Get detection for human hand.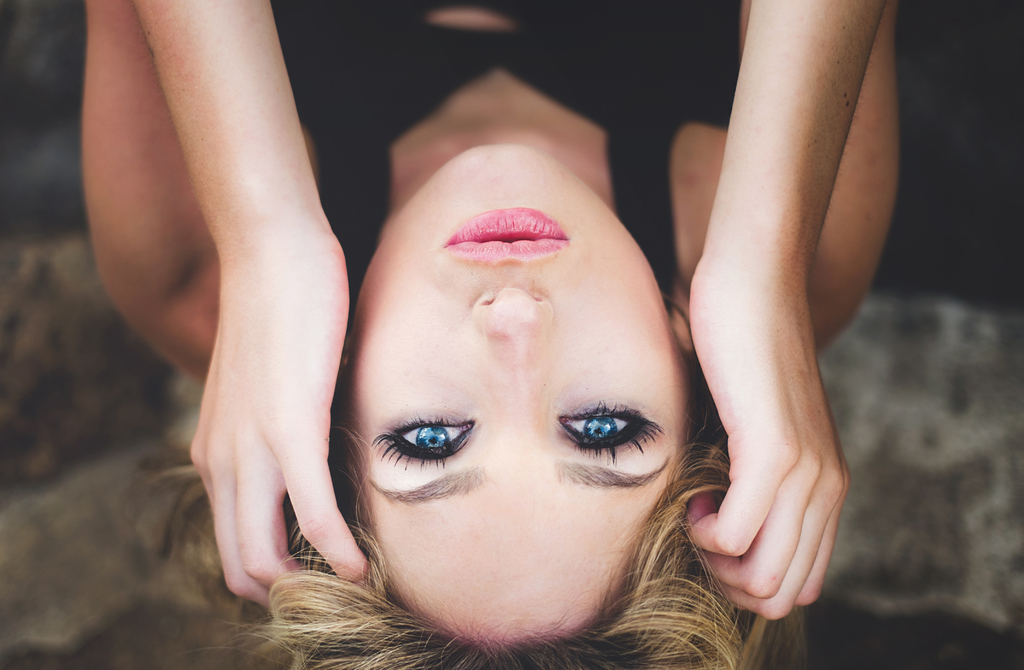
Detection: box(683, 249, 852, 624).
